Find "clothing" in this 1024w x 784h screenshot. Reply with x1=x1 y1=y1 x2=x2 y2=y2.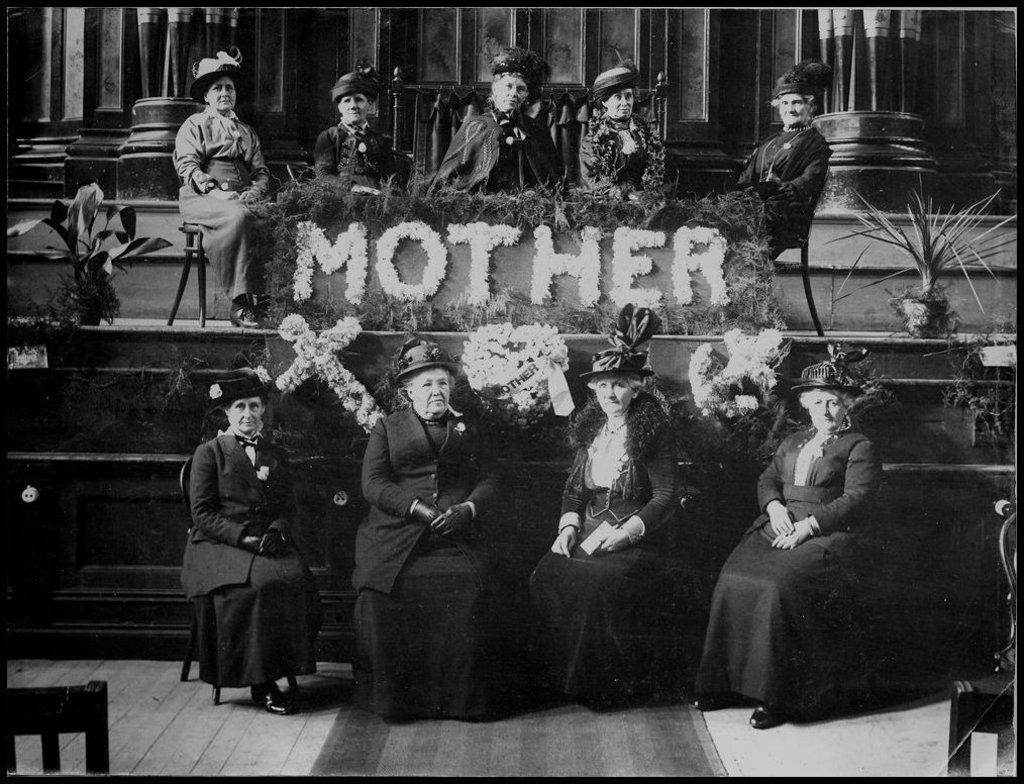
x1=171 y1=397 x2=318 y2=714.
